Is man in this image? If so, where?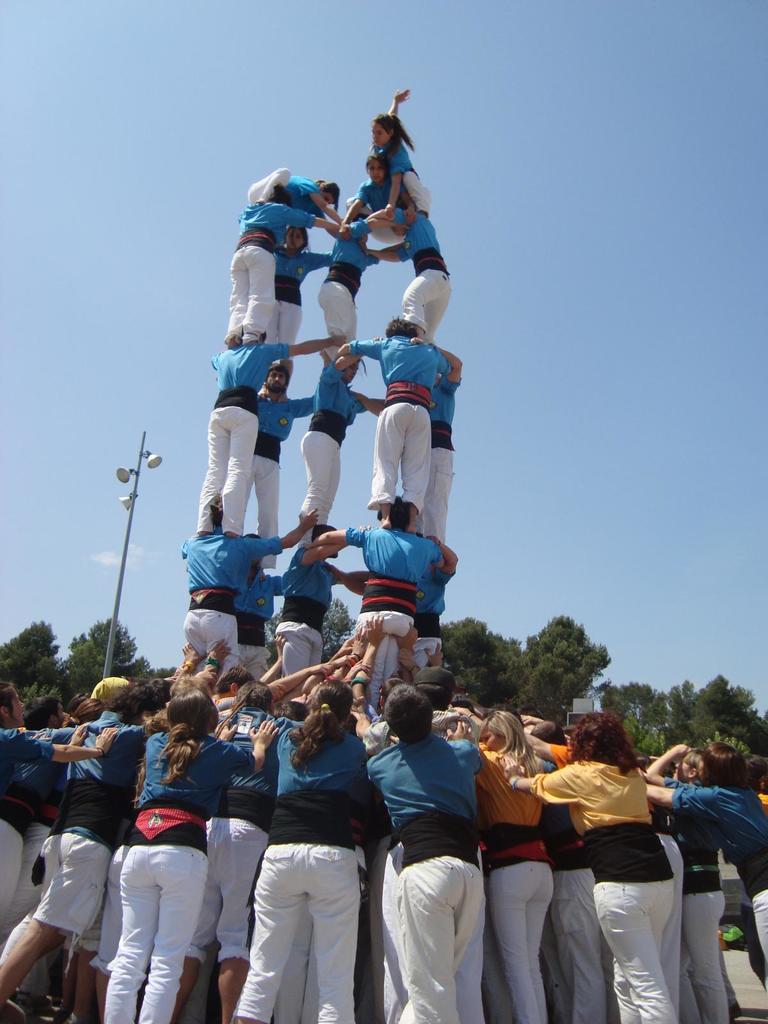
Yes, at x1=255 y1=360 x2=307 y2=562.
